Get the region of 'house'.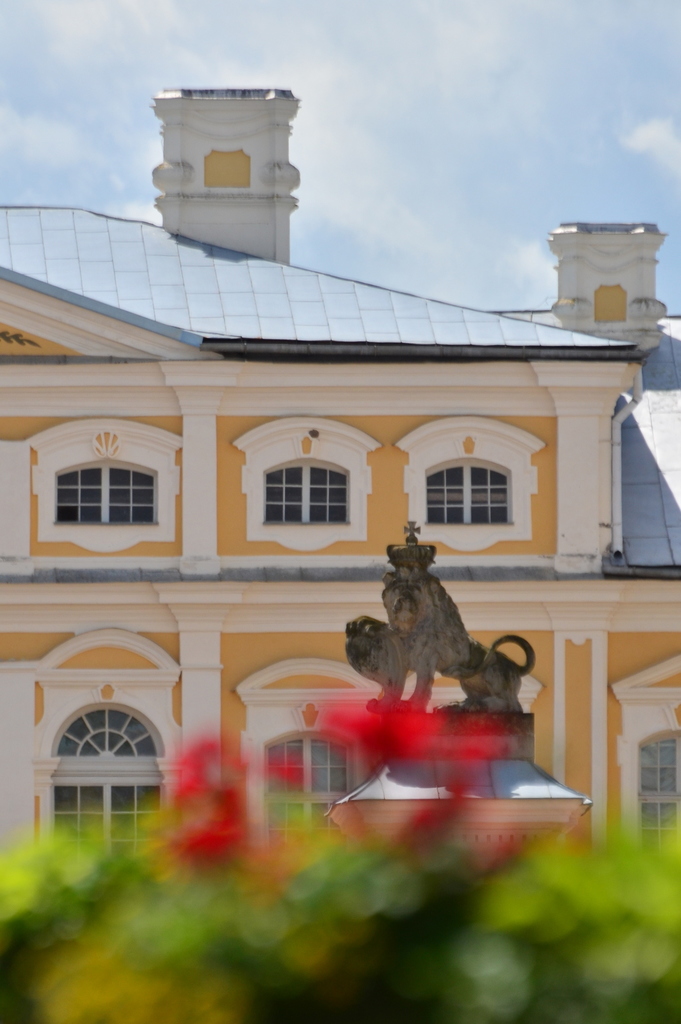
<bbox>0, 115, 645, 901</bbox>.
